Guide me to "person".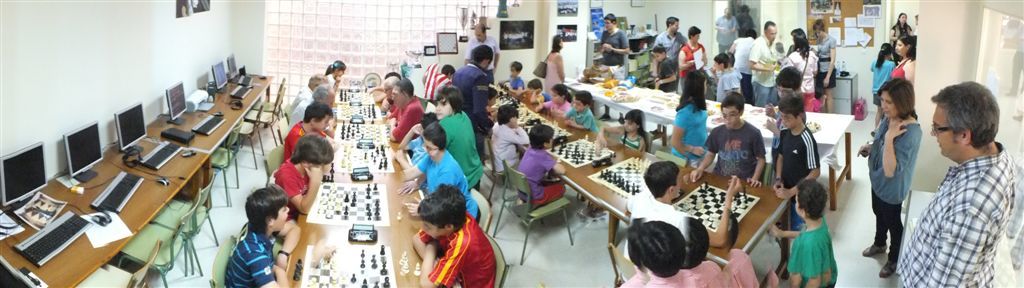
Guidance: 594/5/631/80.
